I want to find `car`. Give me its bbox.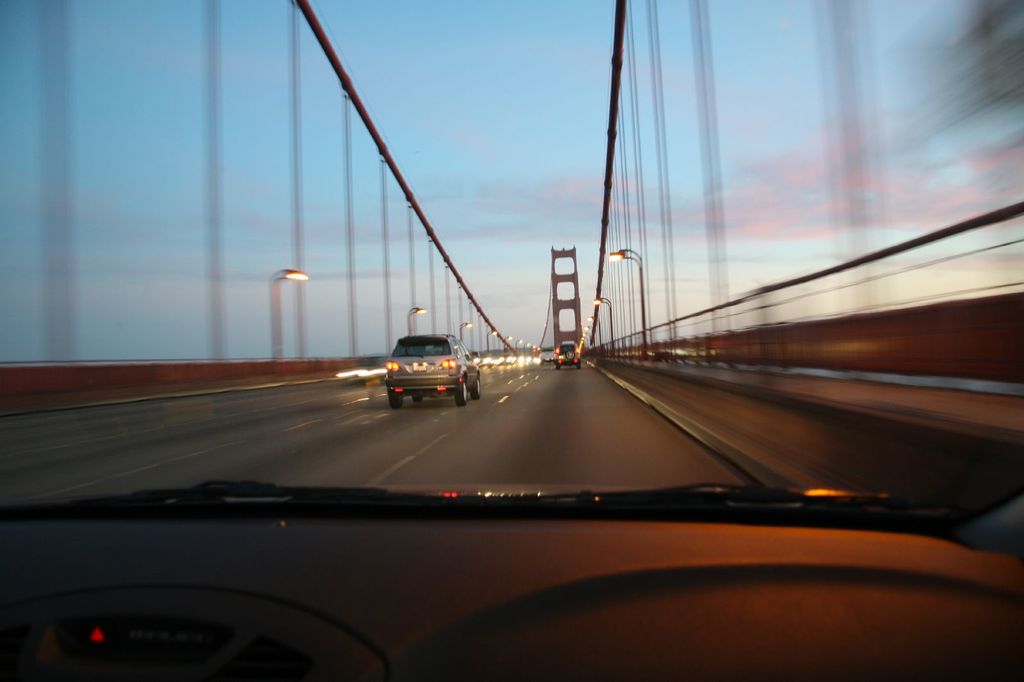
(left=339, top=351, right=387, bottom=383).
